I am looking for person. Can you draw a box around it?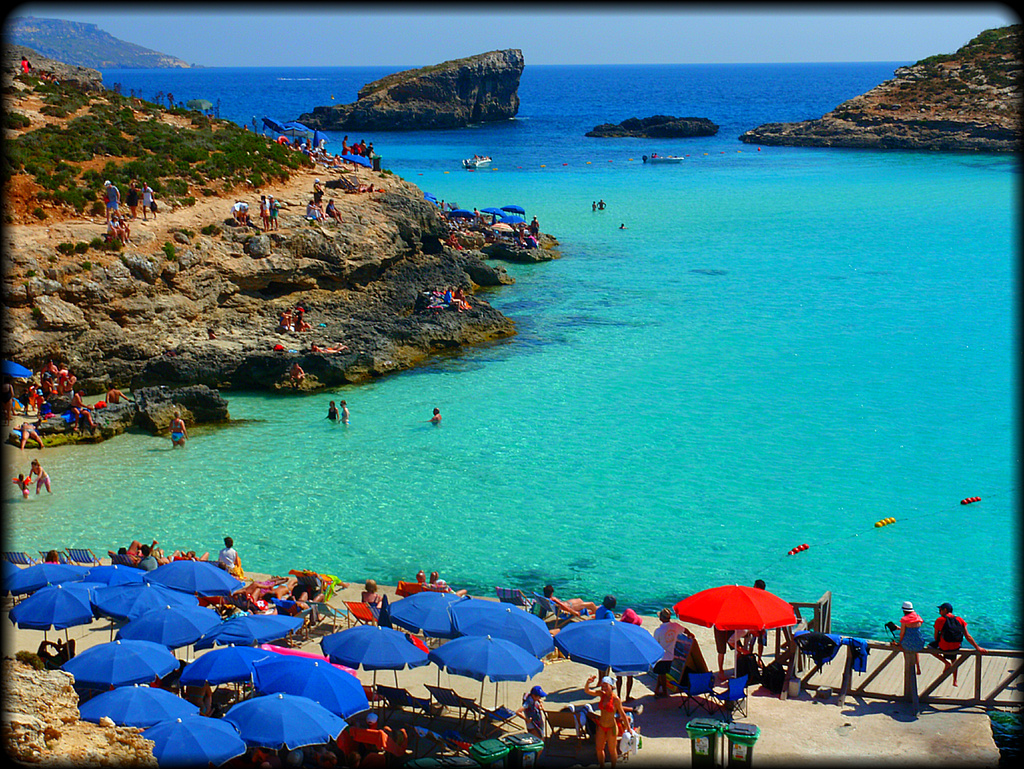
Sure, the bounding box is region(926, 603, 983, 690).
